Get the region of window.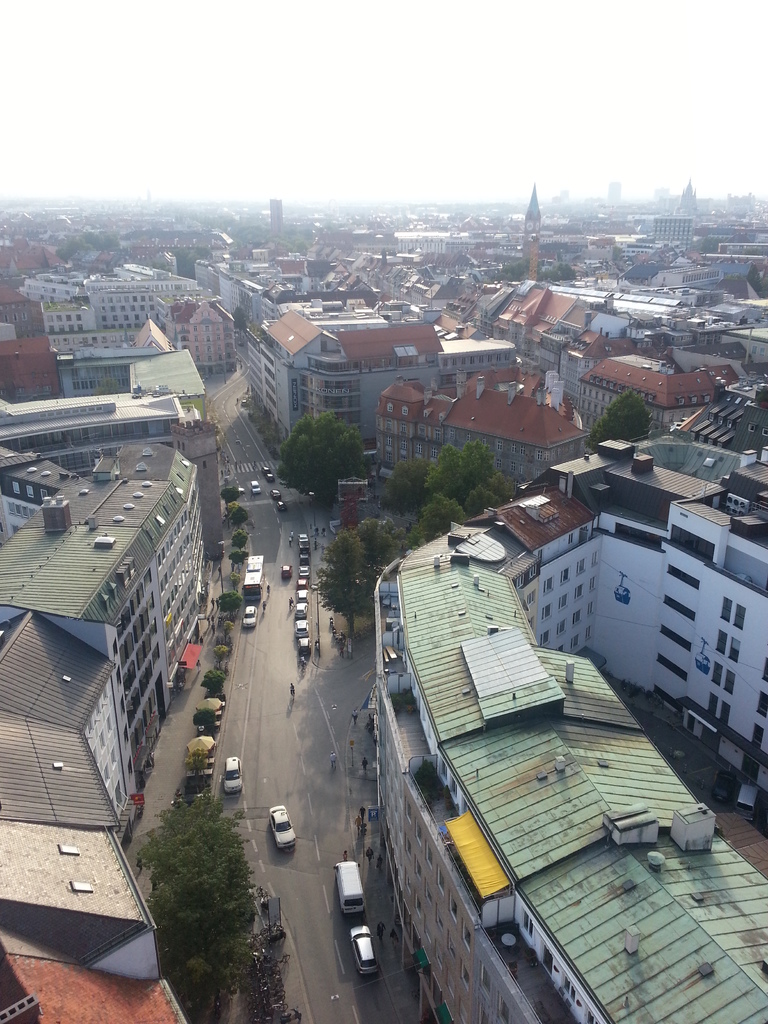
100/687/109/699.
